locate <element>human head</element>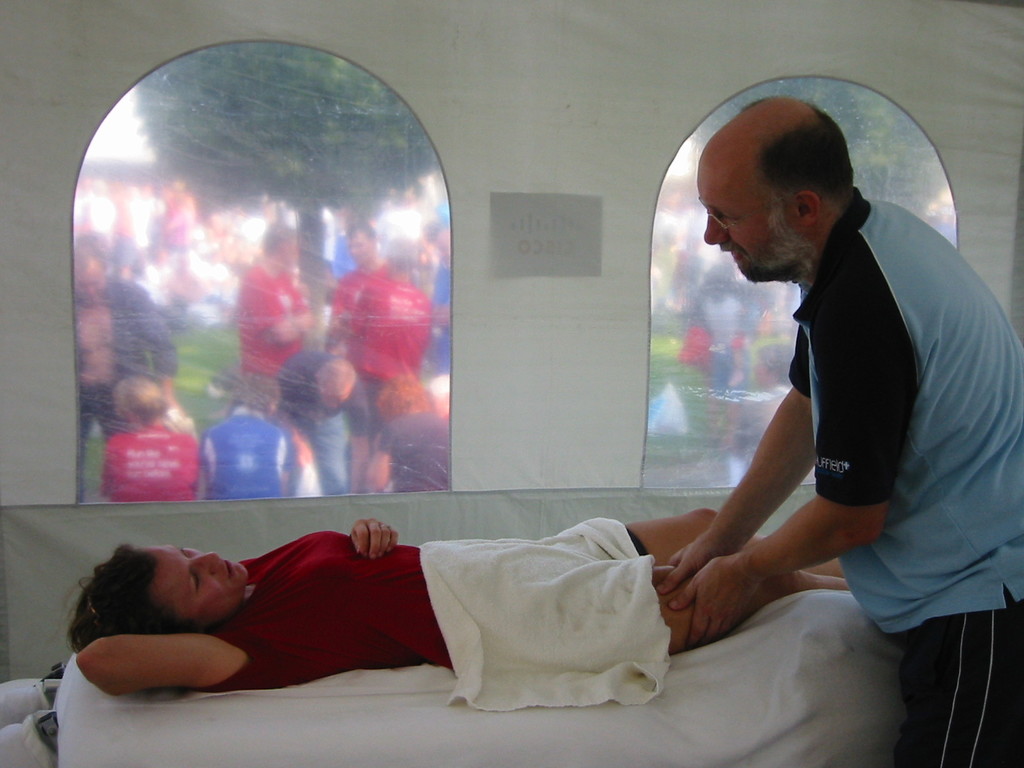
box=[113, 379, 170, 424]
